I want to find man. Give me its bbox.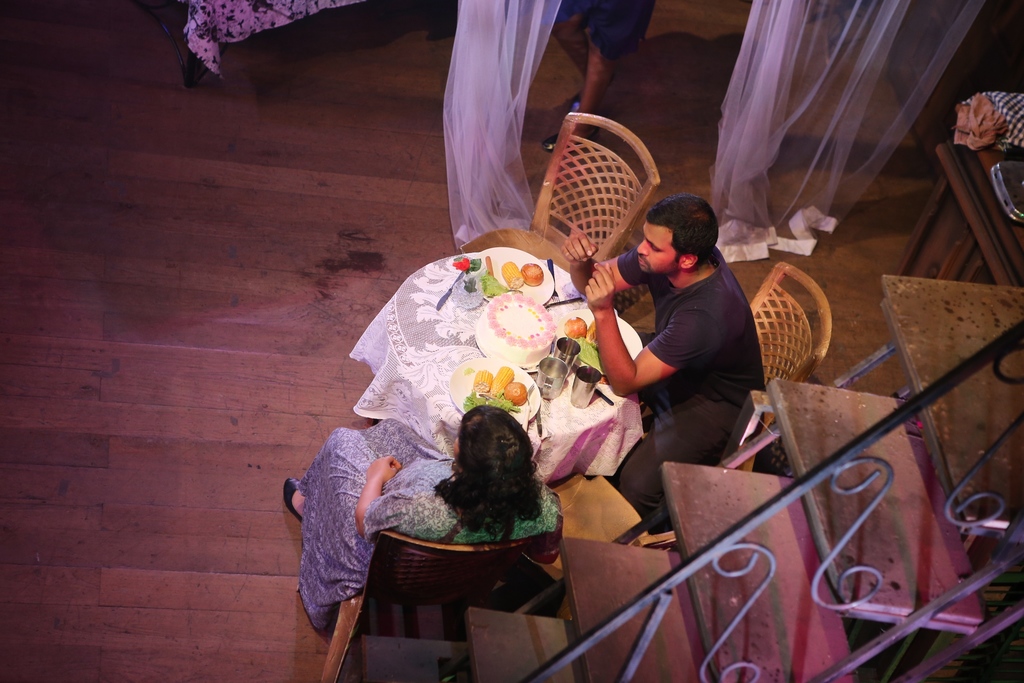
region(577, 183, 774, 520).
